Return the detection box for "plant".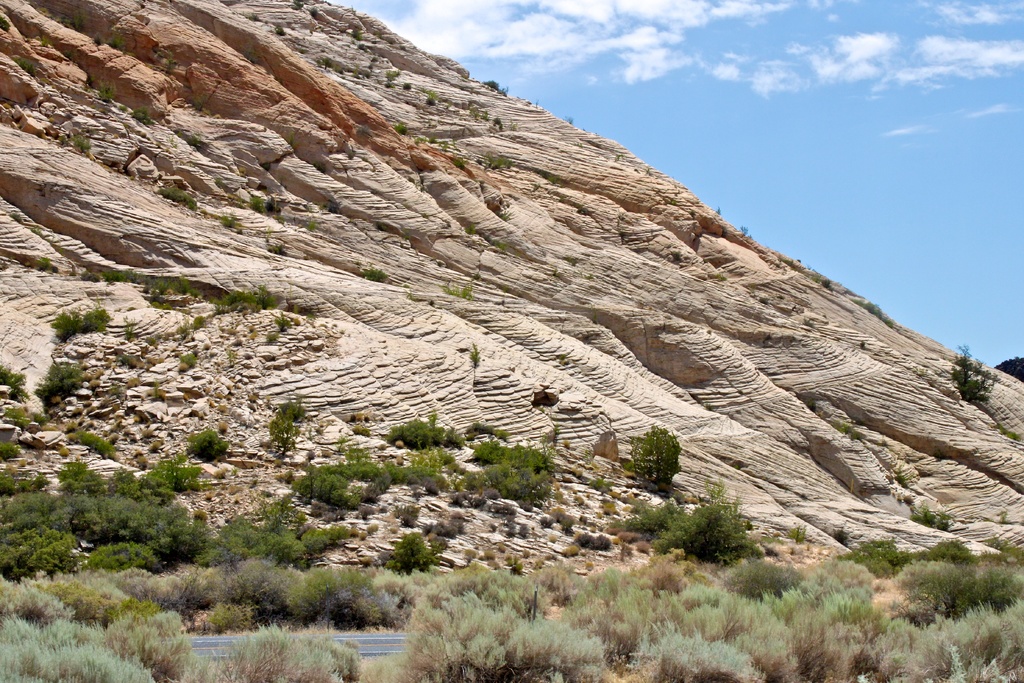
Rect(474, 152, 512, 169).
